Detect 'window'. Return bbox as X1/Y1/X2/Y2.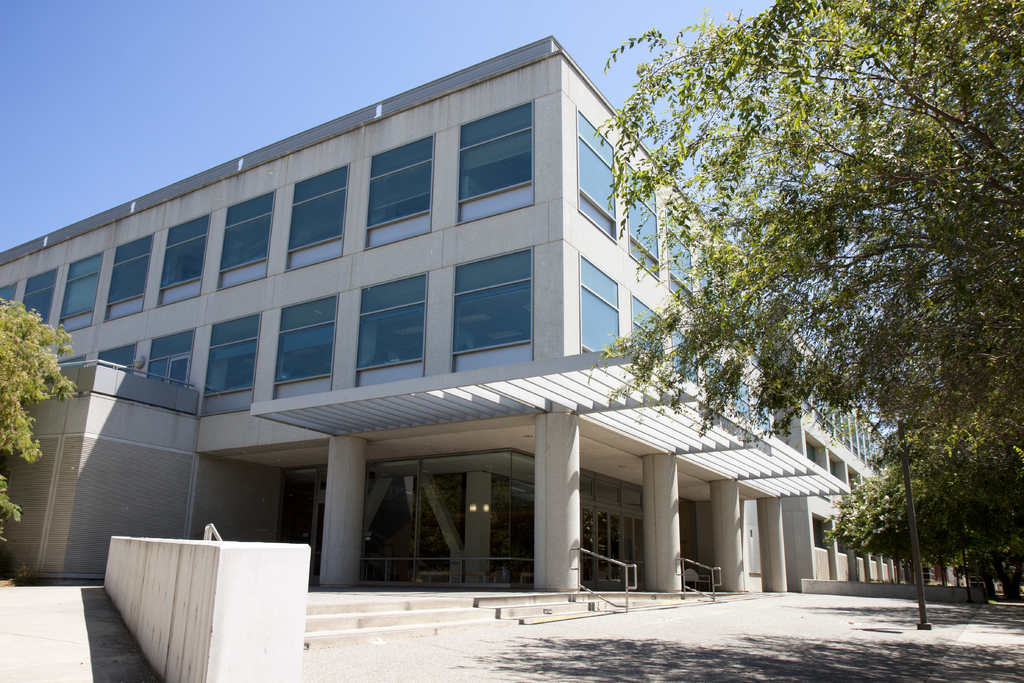
15/270/59/338.
